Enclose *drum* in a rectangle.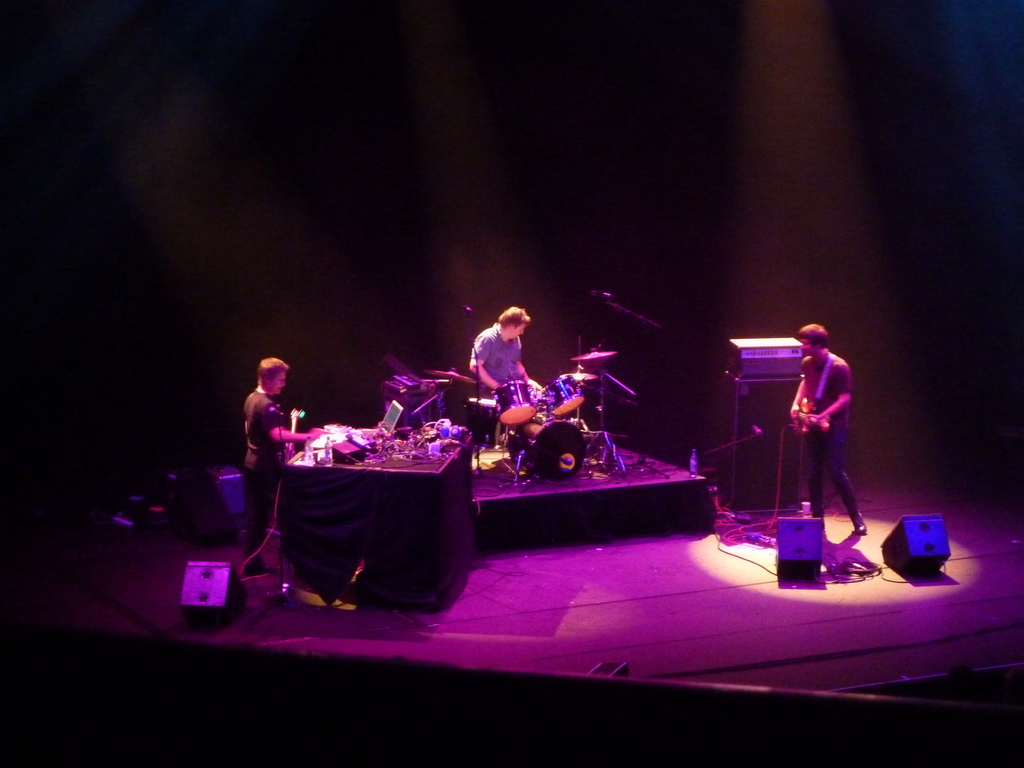
[509,417,587,483].
